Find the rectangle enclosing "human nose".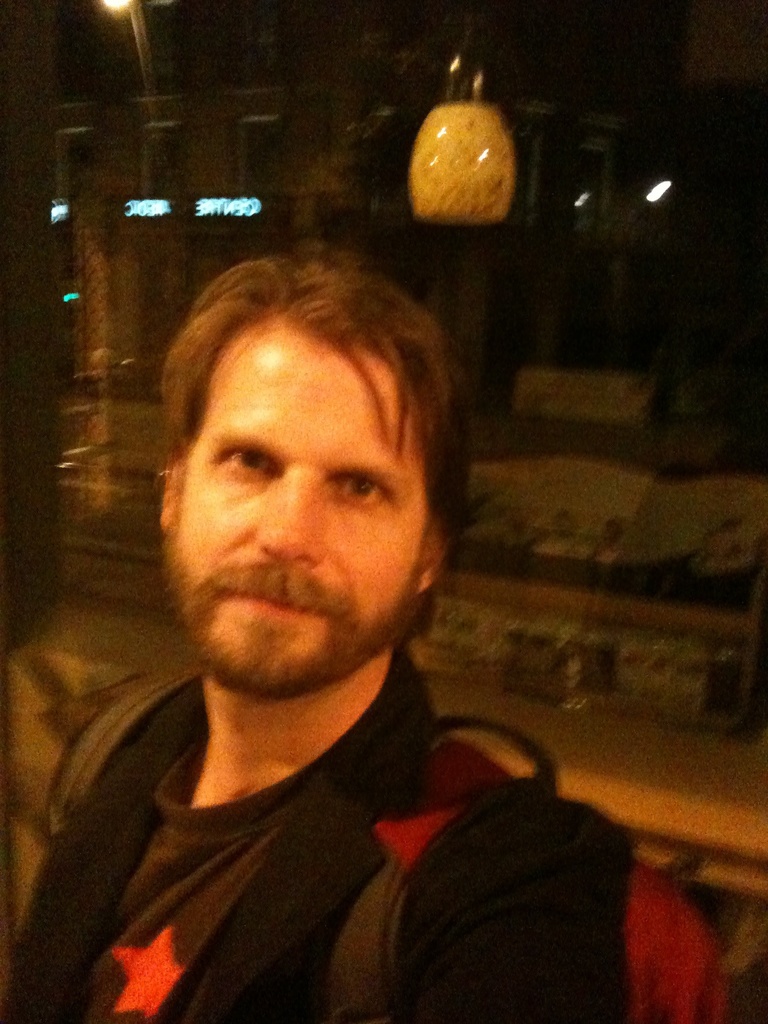
bbox=(253, 463, 322, 563).
